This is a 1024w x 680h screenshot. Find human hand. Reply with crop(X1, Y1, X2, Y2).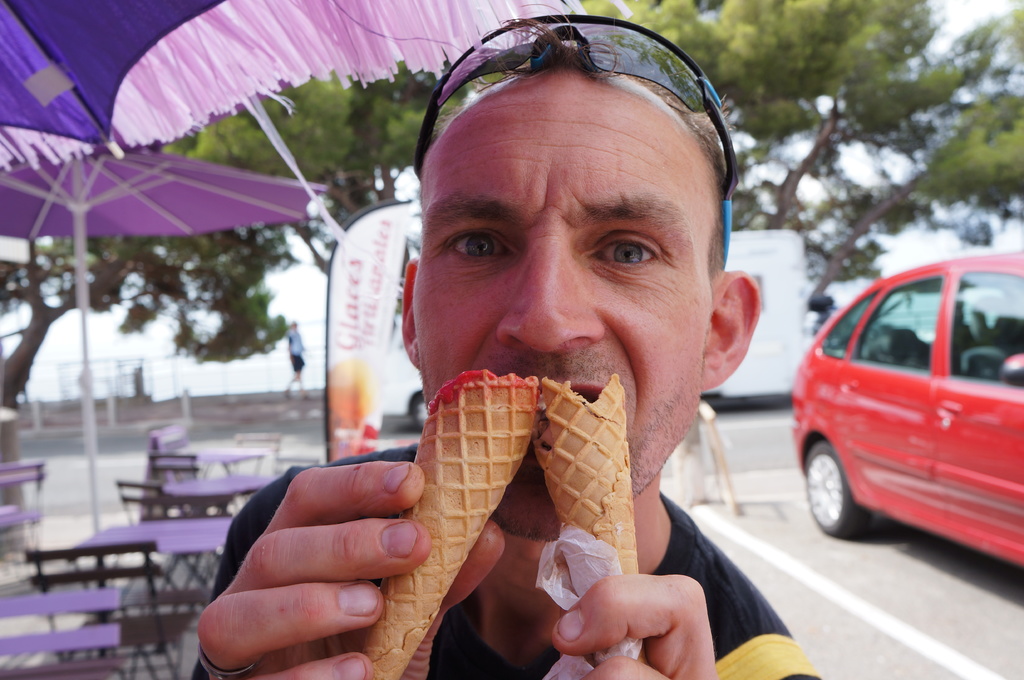
crop(196, 457, 509, 679).
